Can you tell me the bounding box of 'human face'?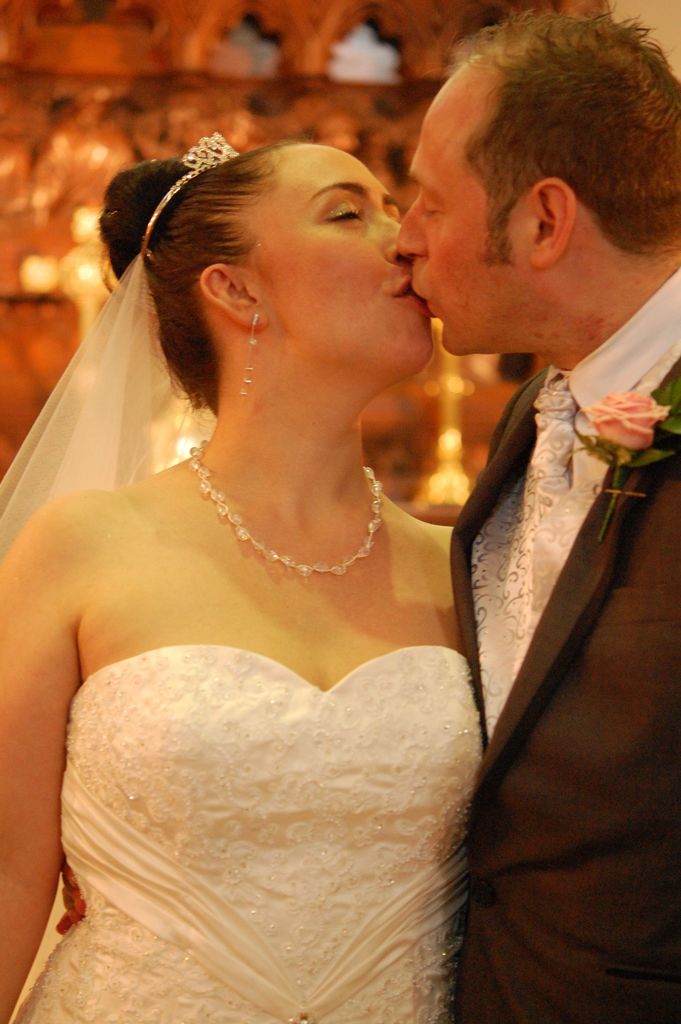
[x1=247, y1=146, x2=431, y2=371].
